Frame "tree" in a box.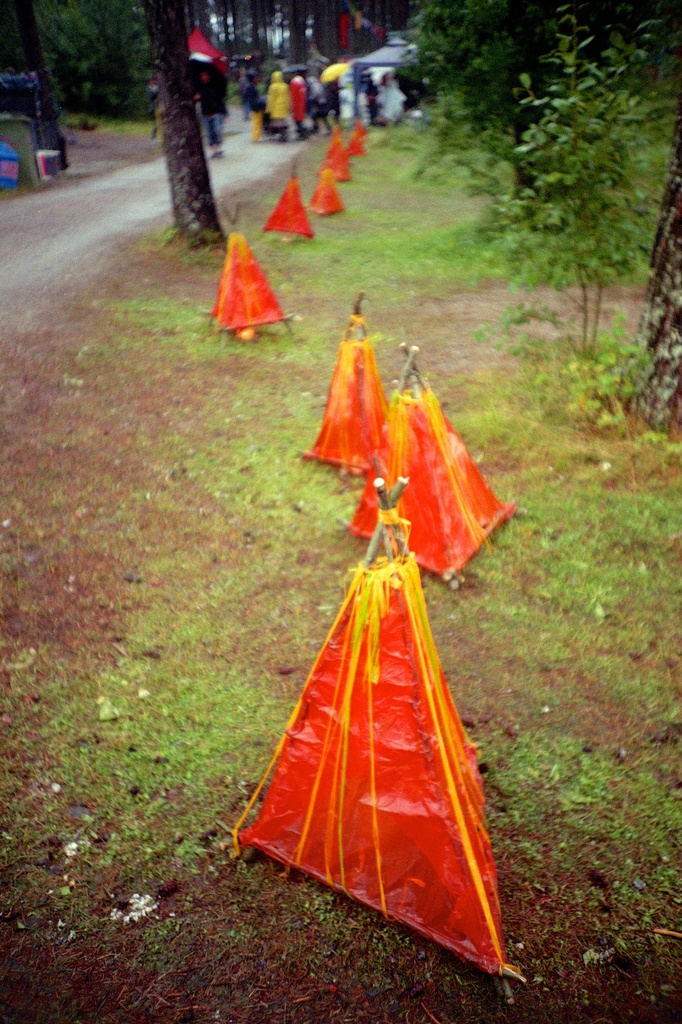
441 13 651 433.
